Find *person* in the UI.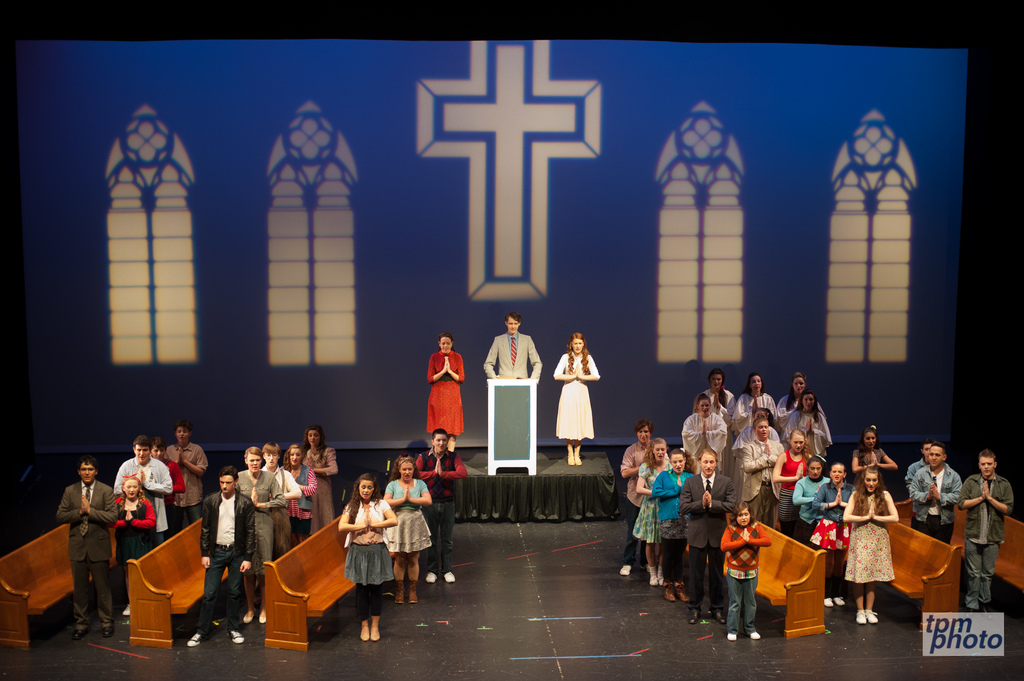
UI element at Rect(56, 452, 115, 642).
